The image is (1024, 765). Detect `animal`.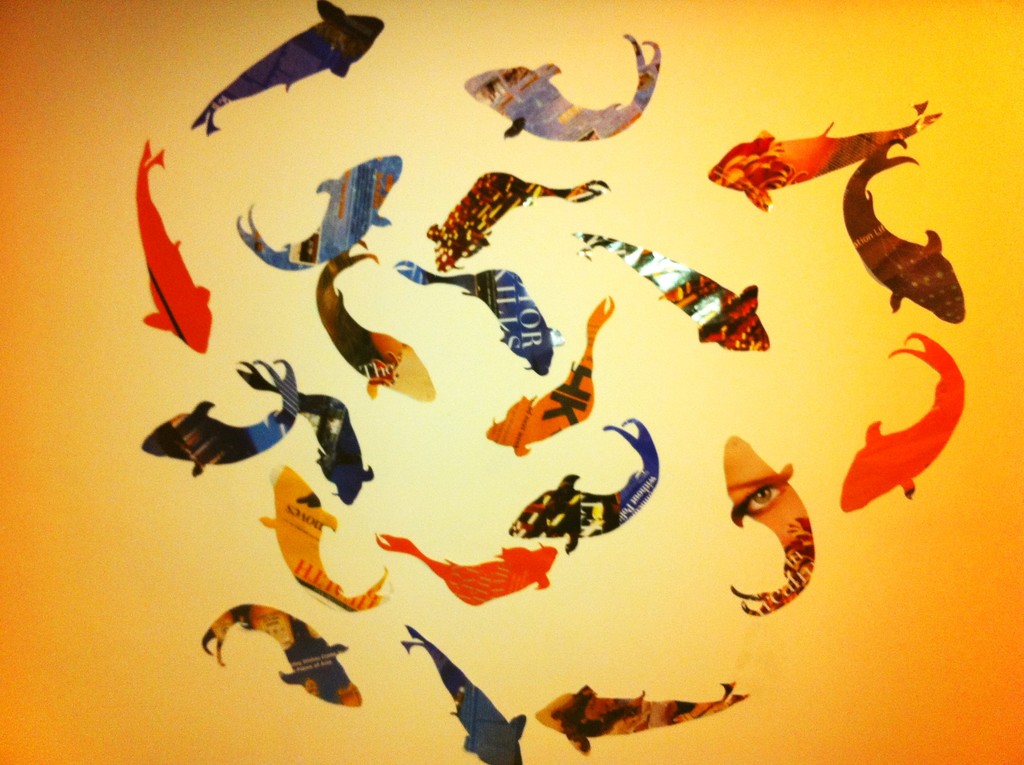
Detection: x1=195 y1=600 x2=365 y2=707.
